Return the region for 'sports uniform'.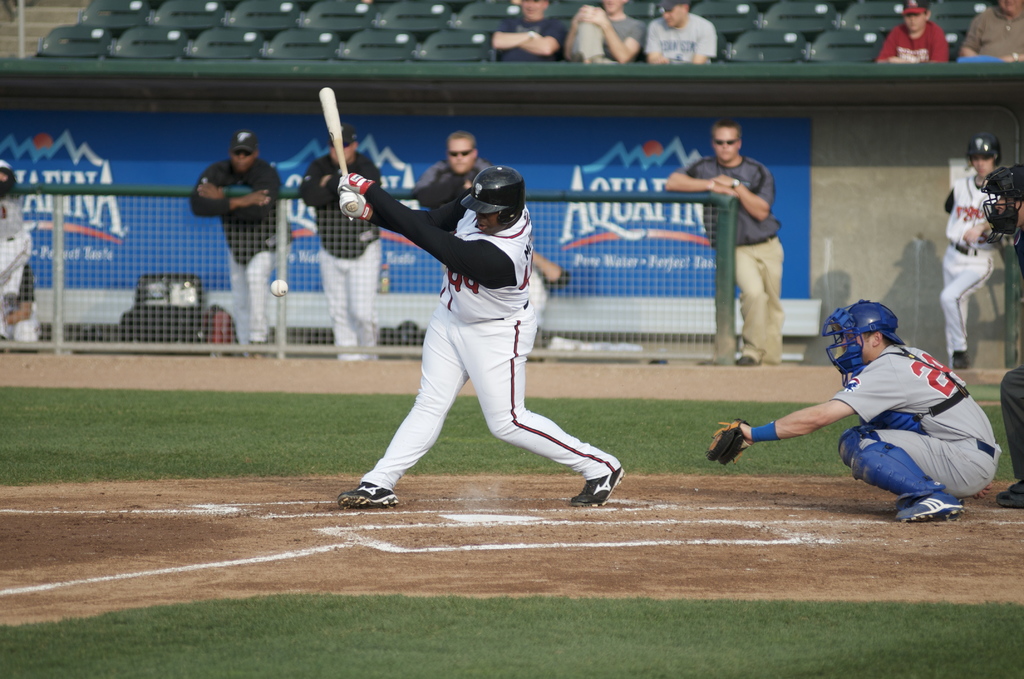
box(678, 161, 786, 364).
